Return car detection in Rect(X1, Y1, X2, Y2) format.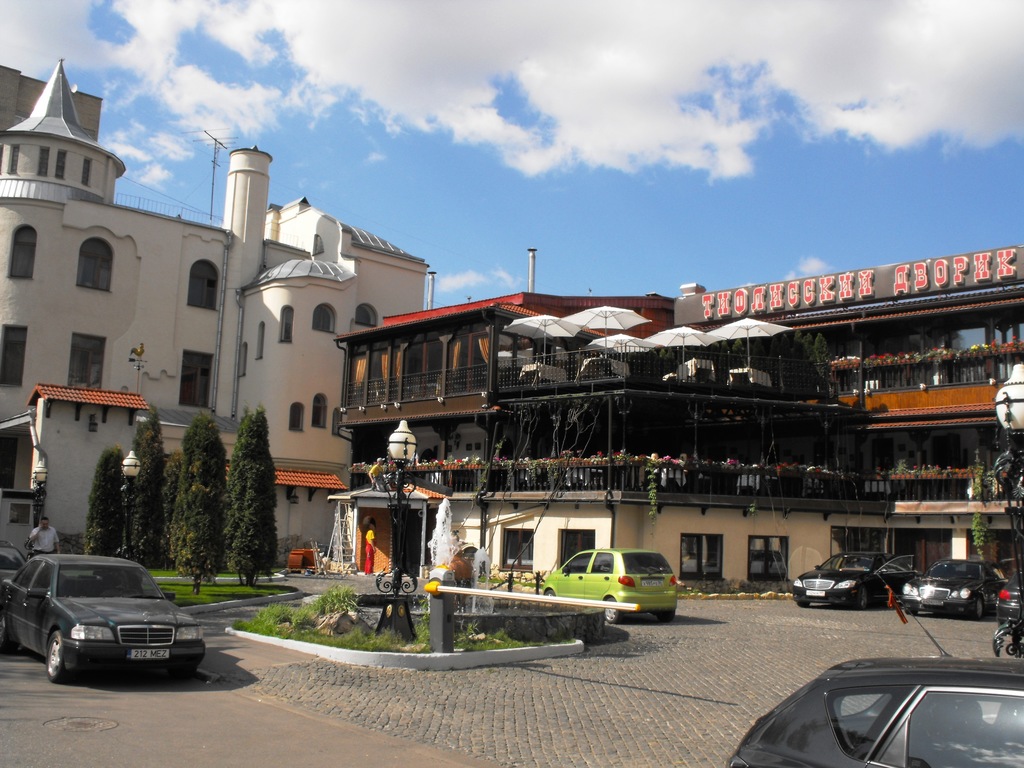
Rect(908, 559, 1013, 618).
